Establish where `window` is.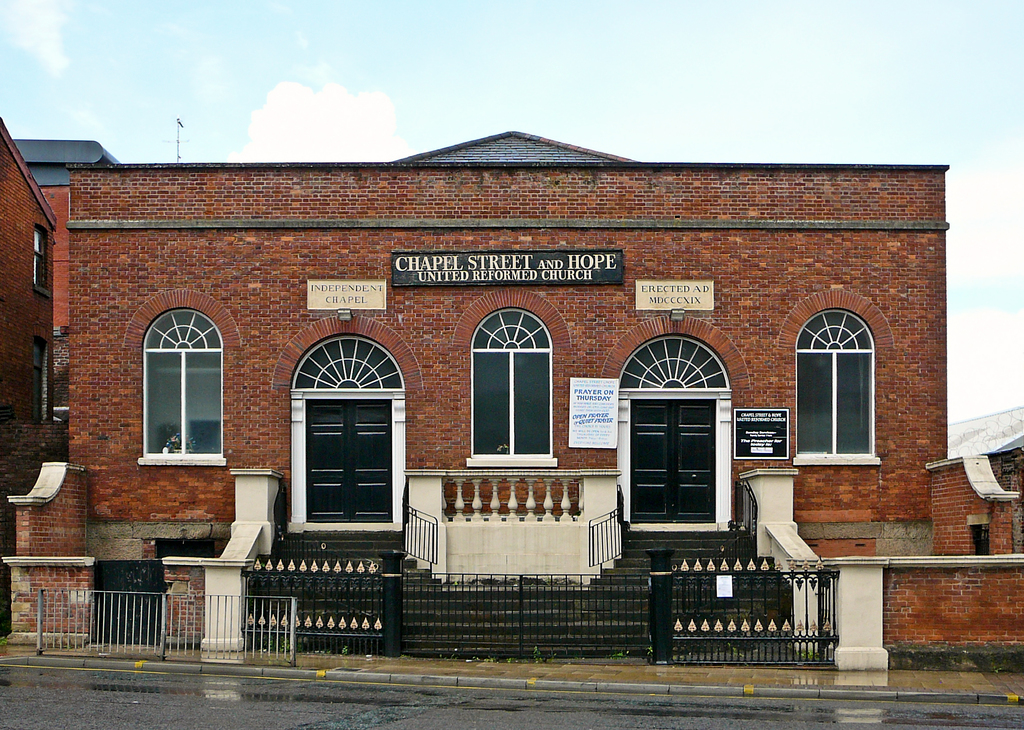
Established at select_region(470, 303, 556, 468).
